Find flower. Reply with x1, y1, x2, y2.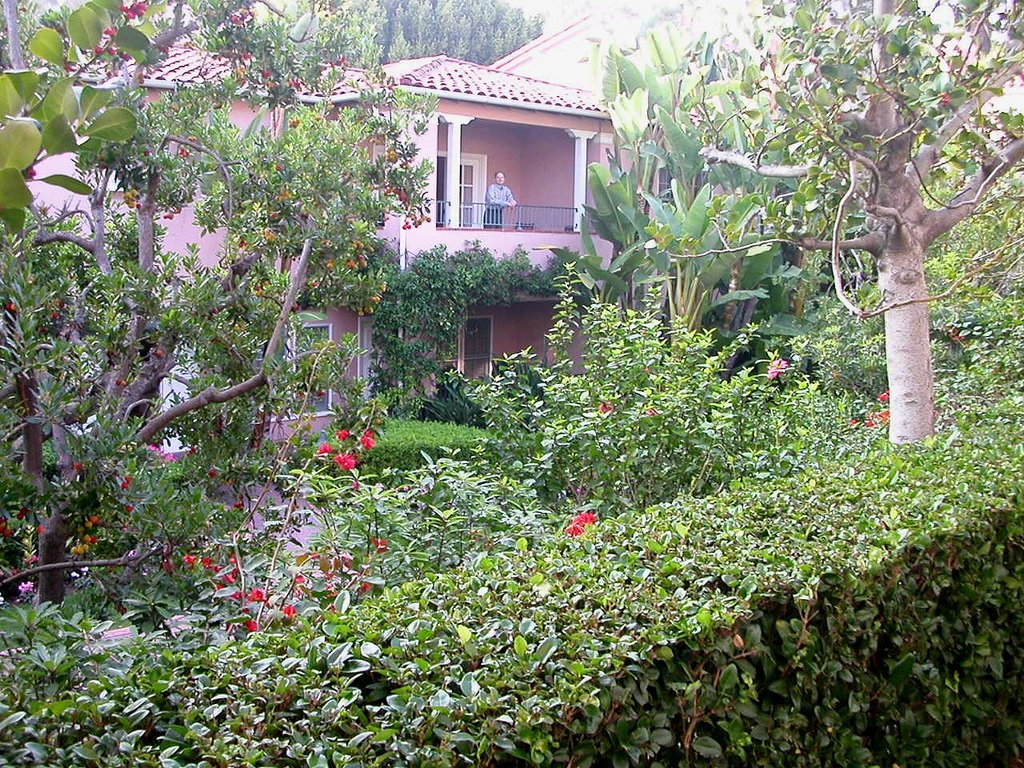
363, 430, 371, 449.
